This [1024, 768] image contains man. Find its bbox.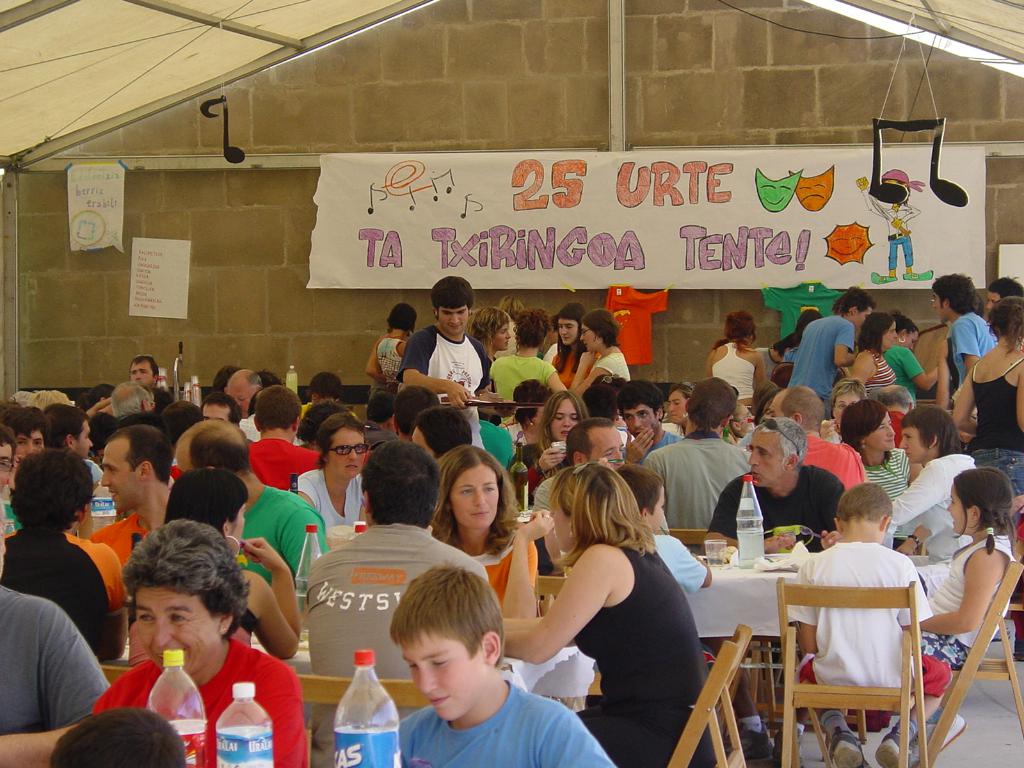
locate(638, 378, 750, 532).
